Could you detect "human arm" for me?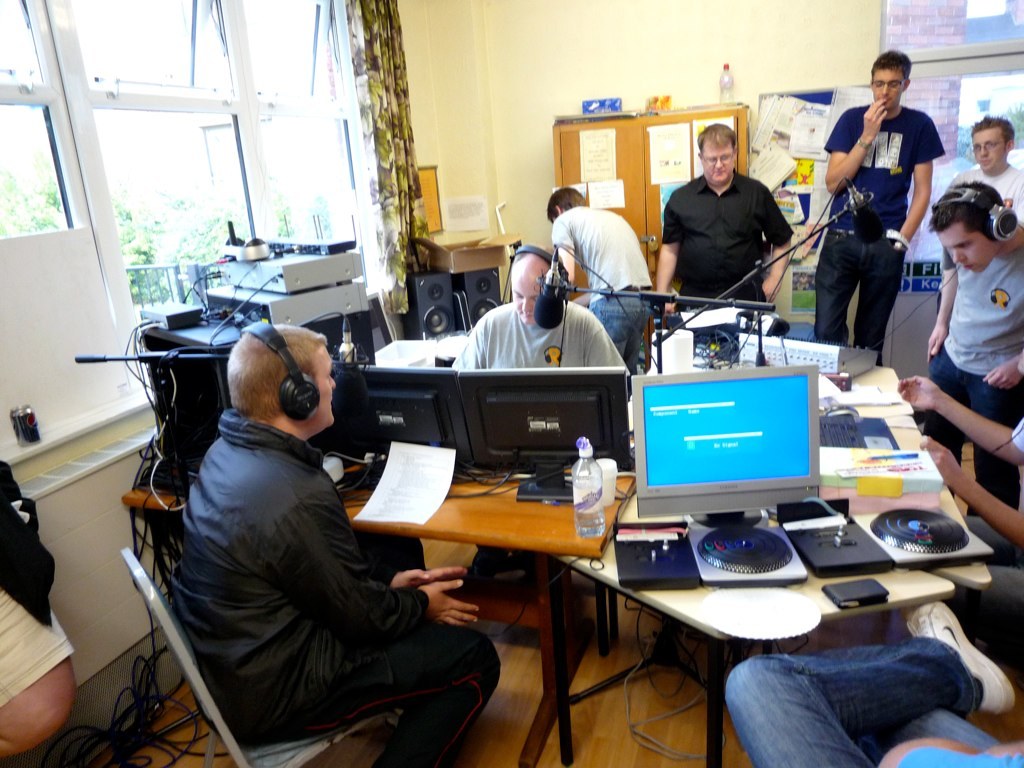
Detection result: (365, 565, 472, 583).
